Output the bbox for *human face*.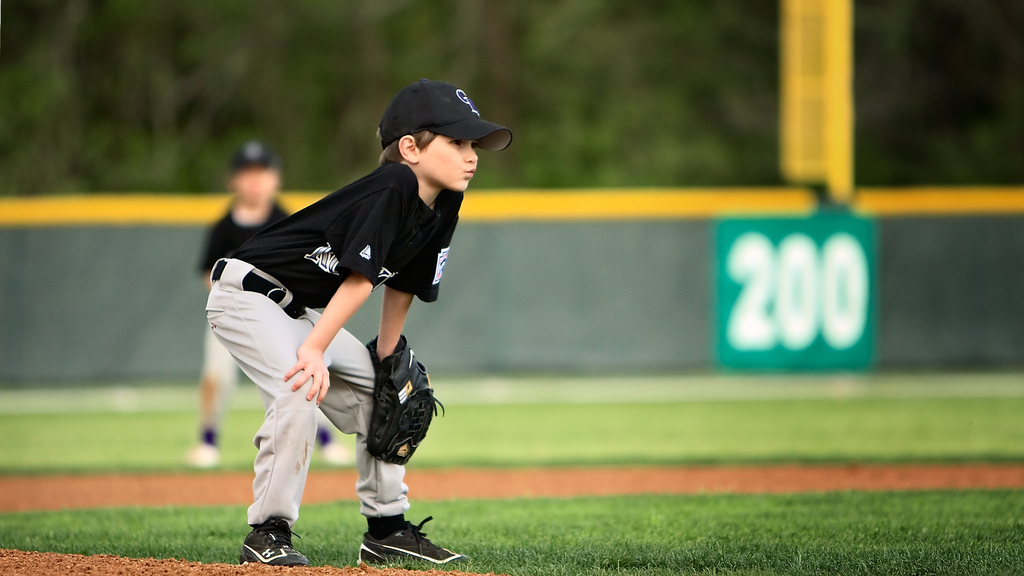
box(237, 170, 275, 209).
